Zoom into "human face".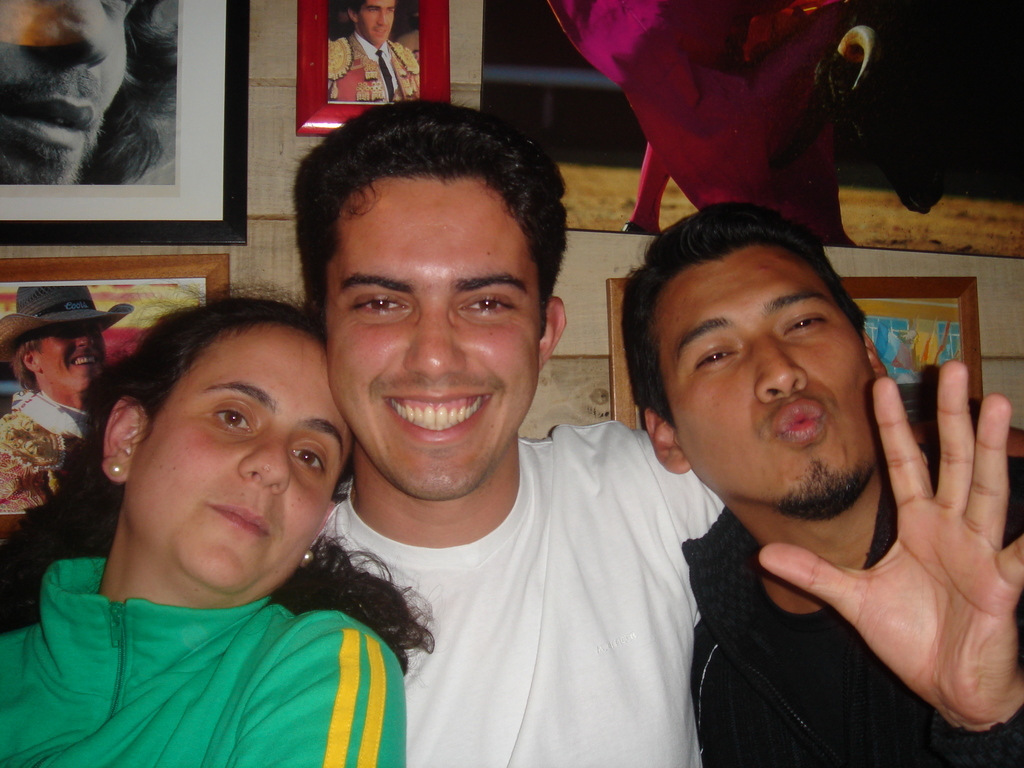
Zoom target: detection(656, 246, 878, 508).
